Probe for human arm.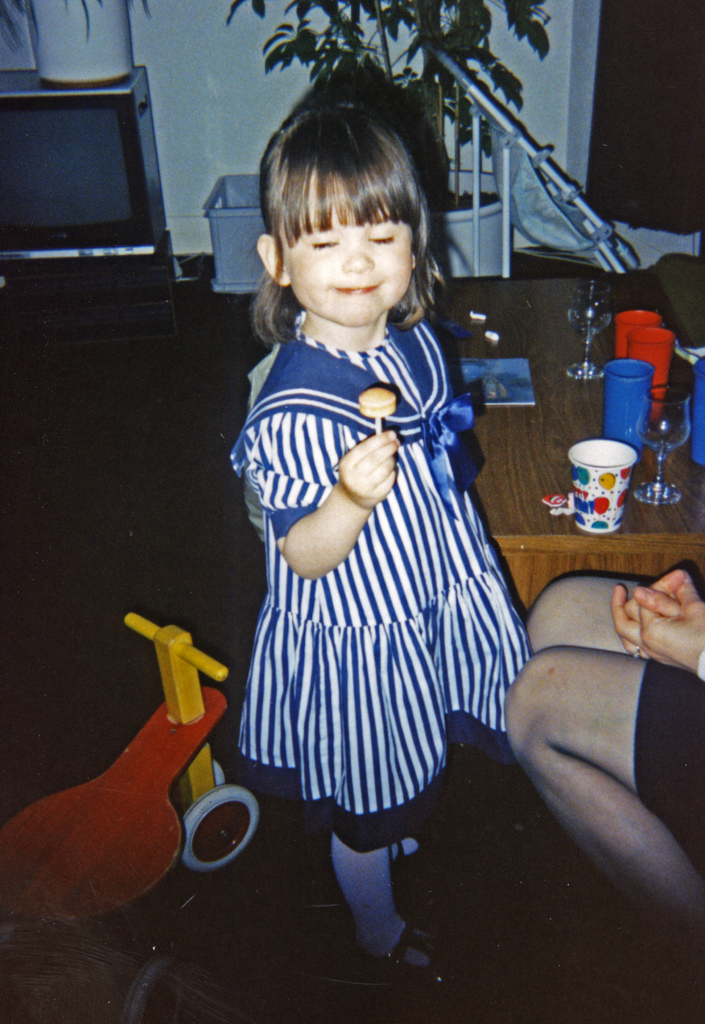
Probe result: 282 426 401 583.
